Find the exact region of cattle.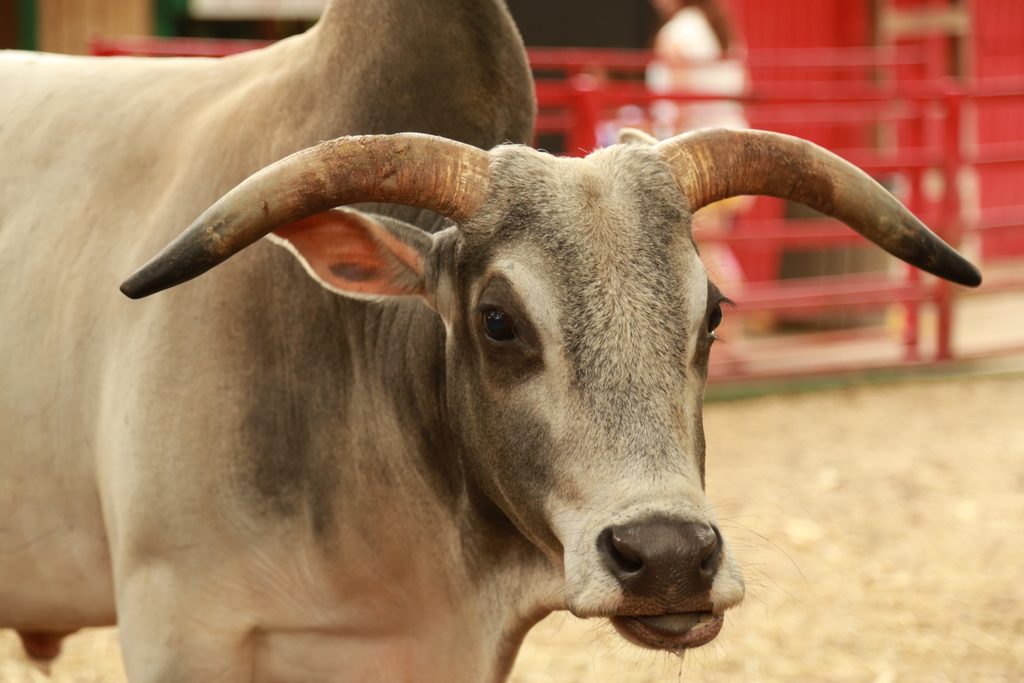
Exact region: [left=0, top=93, right=979, bottom=682].
